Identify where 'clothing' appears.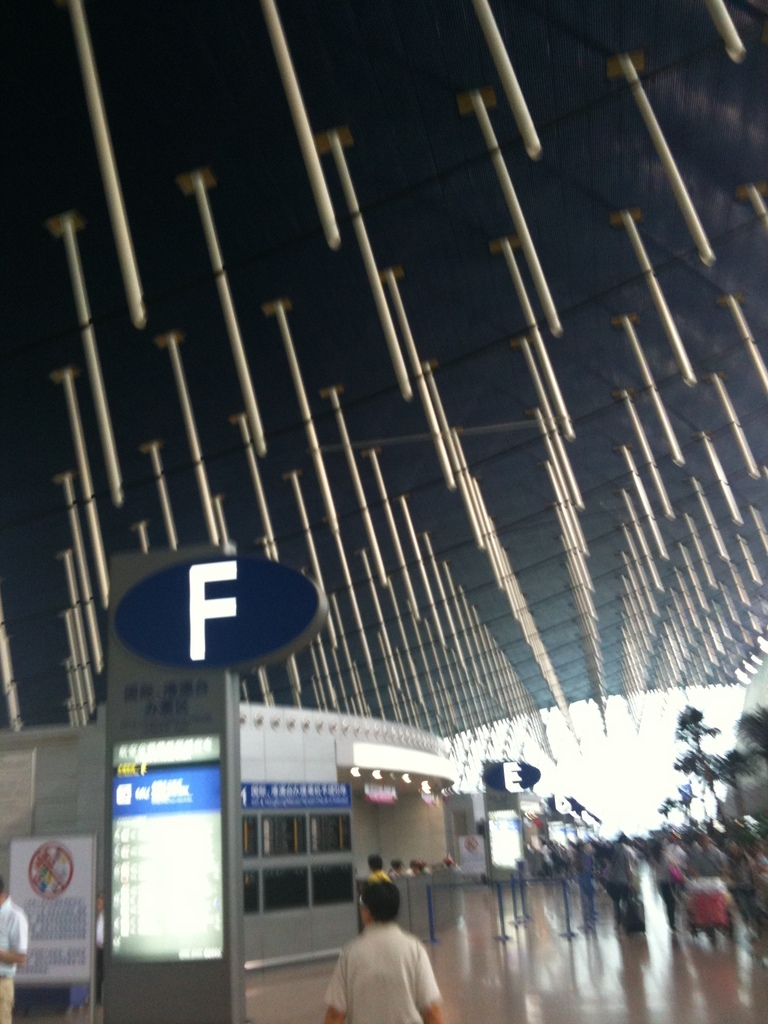
Appears at bbox=[315, 922, 446, 1009].
